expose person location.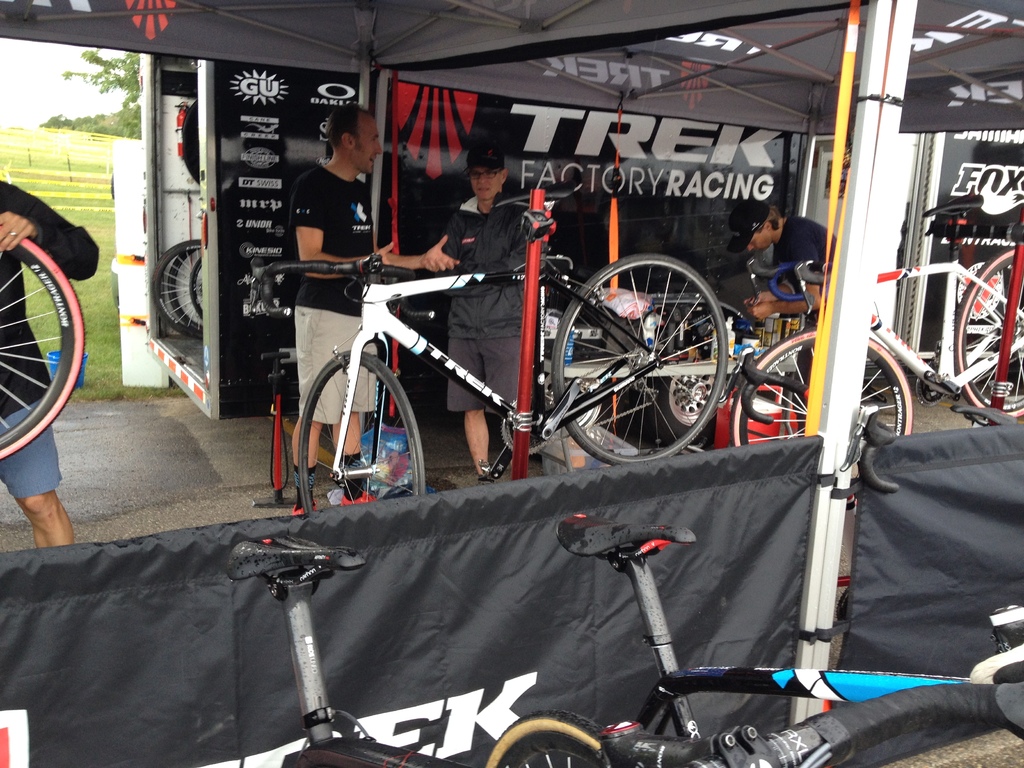
Exposed at BBox(0, 180, 99, 547).
